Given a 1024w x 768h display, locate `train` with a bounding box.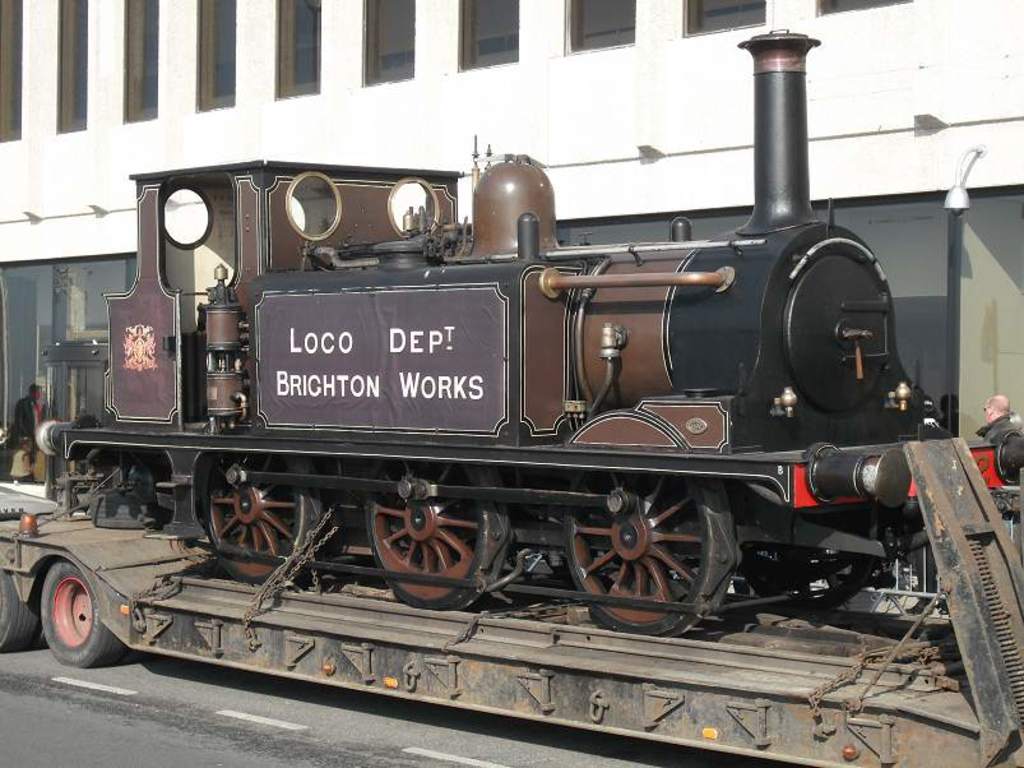
Located: detection(0, 33, 1023, 763).
